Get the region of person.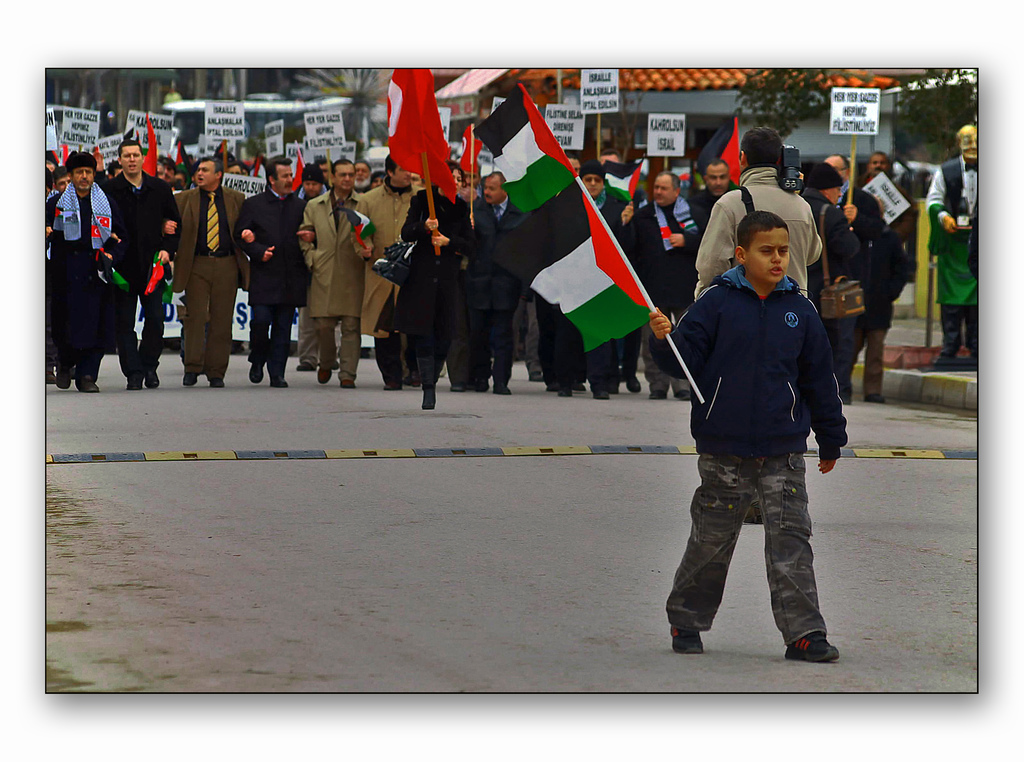
[x1=621, y1=170, x2=695, y2=402].
